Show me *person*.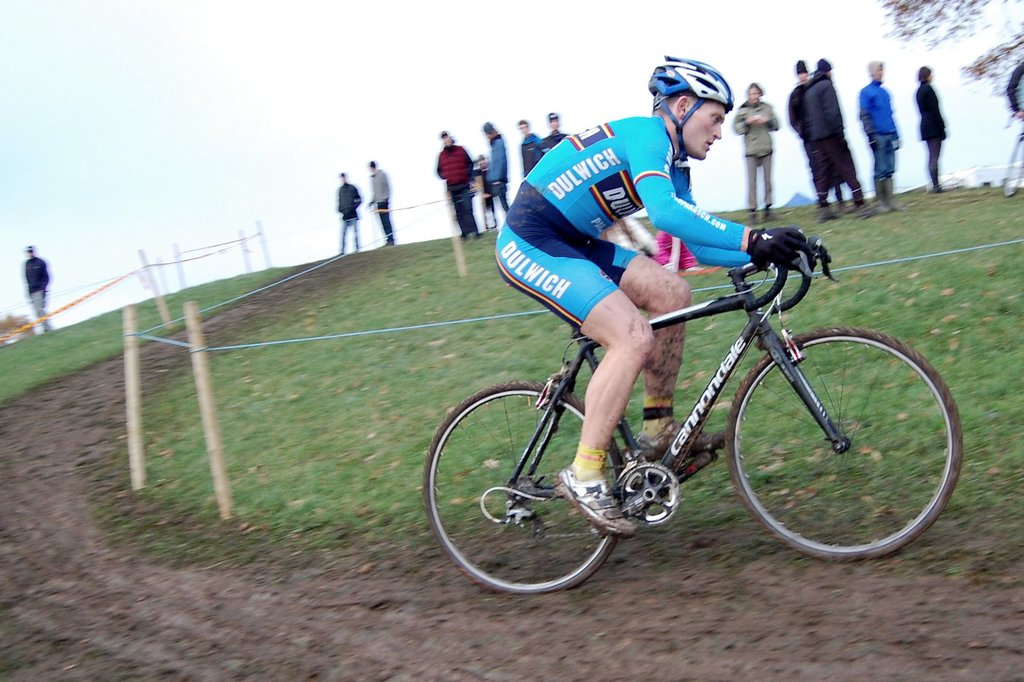
*person* is here: [left=435, top=131, right=480, bottom=236].
